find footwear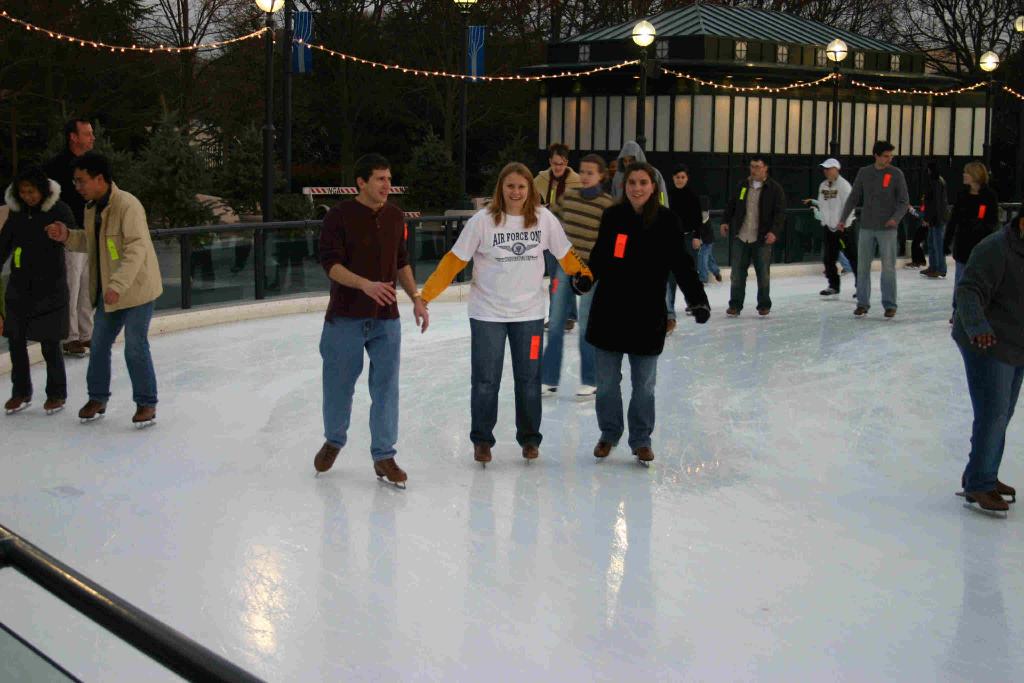
pyautogui.locateOnScreen(823, 284, 840, 297)
